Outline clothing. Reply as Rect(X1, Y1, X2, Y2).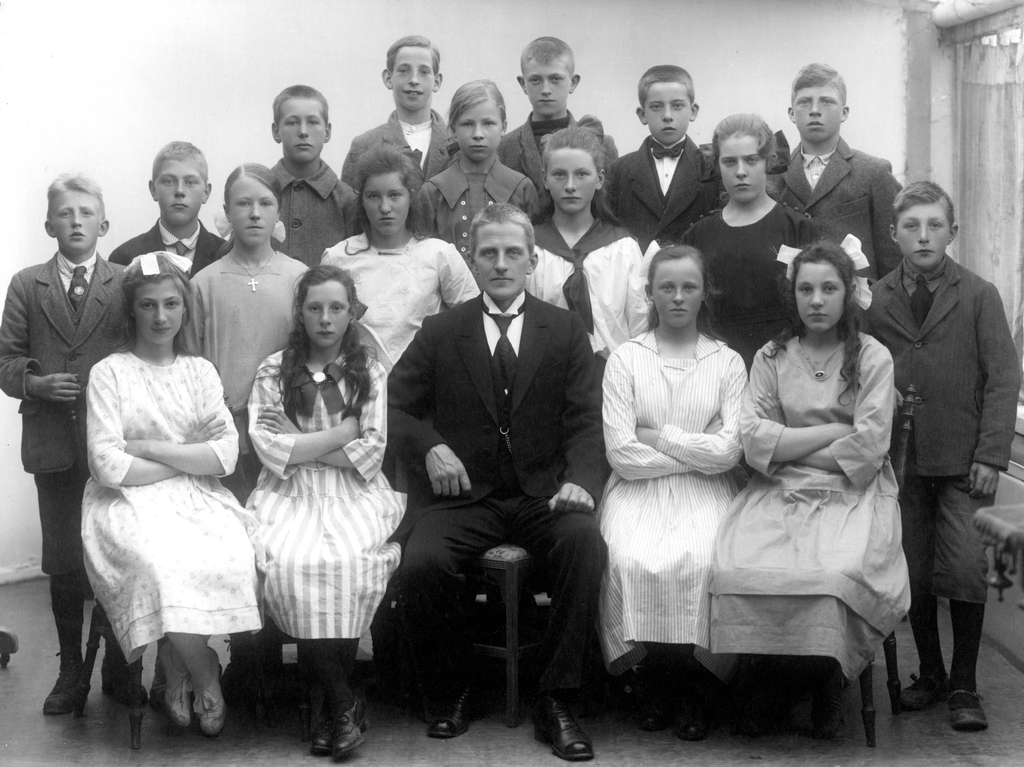
Rect(114, 216, 239, 300).
